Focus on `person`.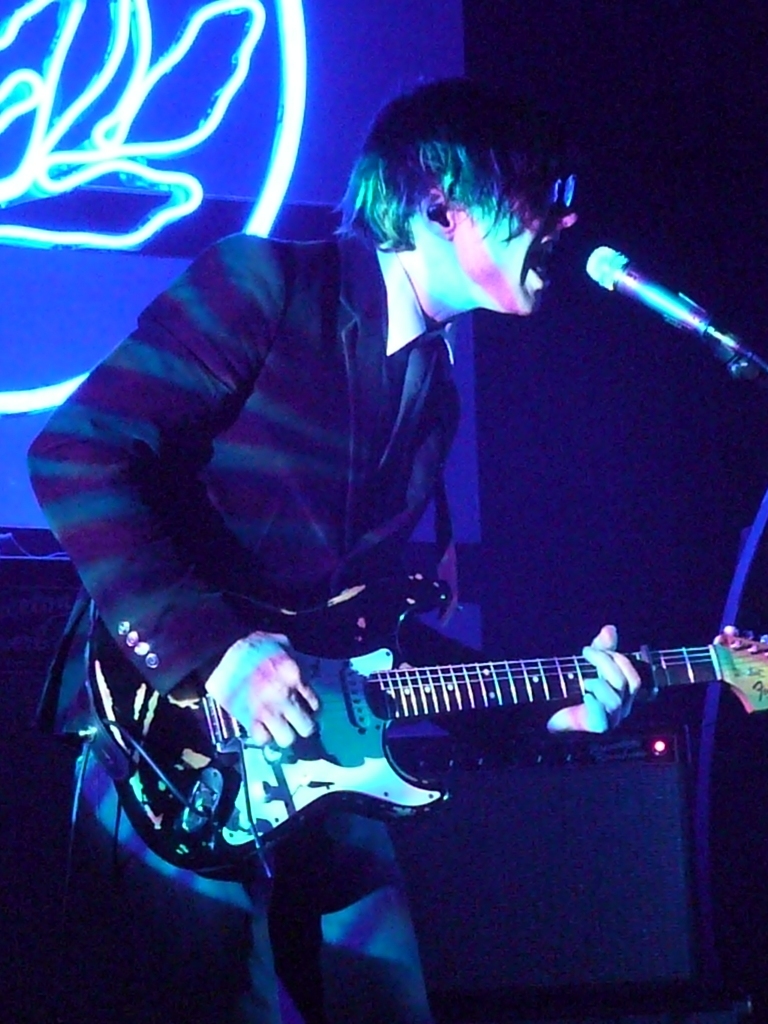
Focused at locate(83, 153, 753, 1023).
